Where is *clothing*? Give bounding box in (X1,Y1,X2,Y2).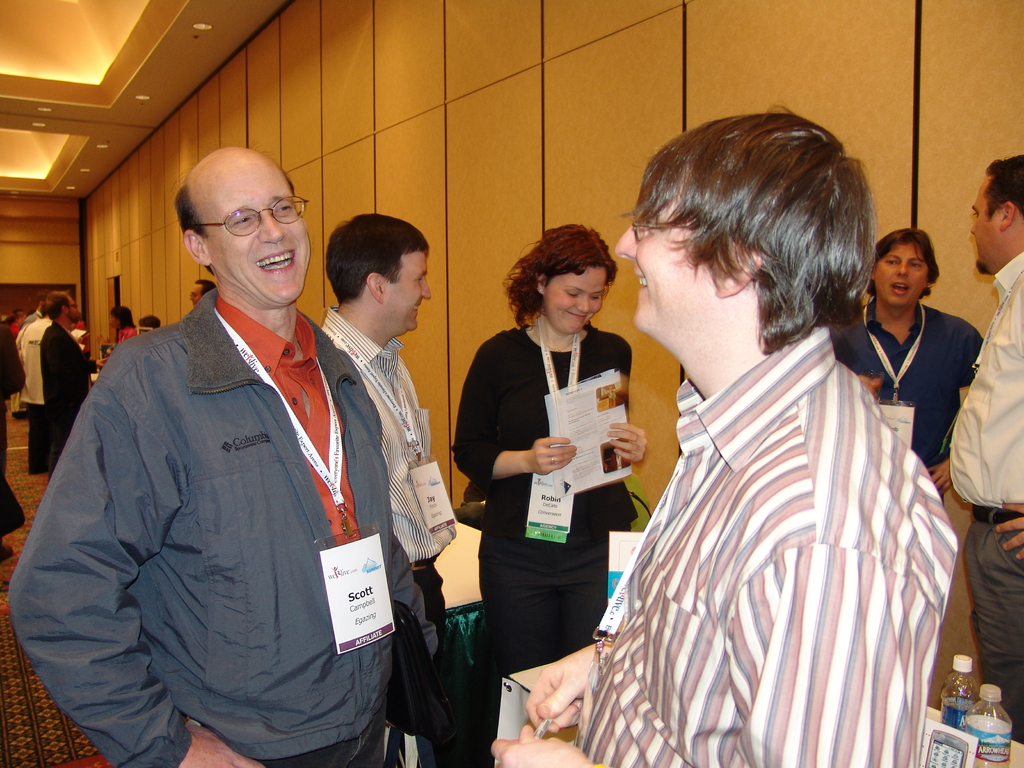
(833,289,982,486).
